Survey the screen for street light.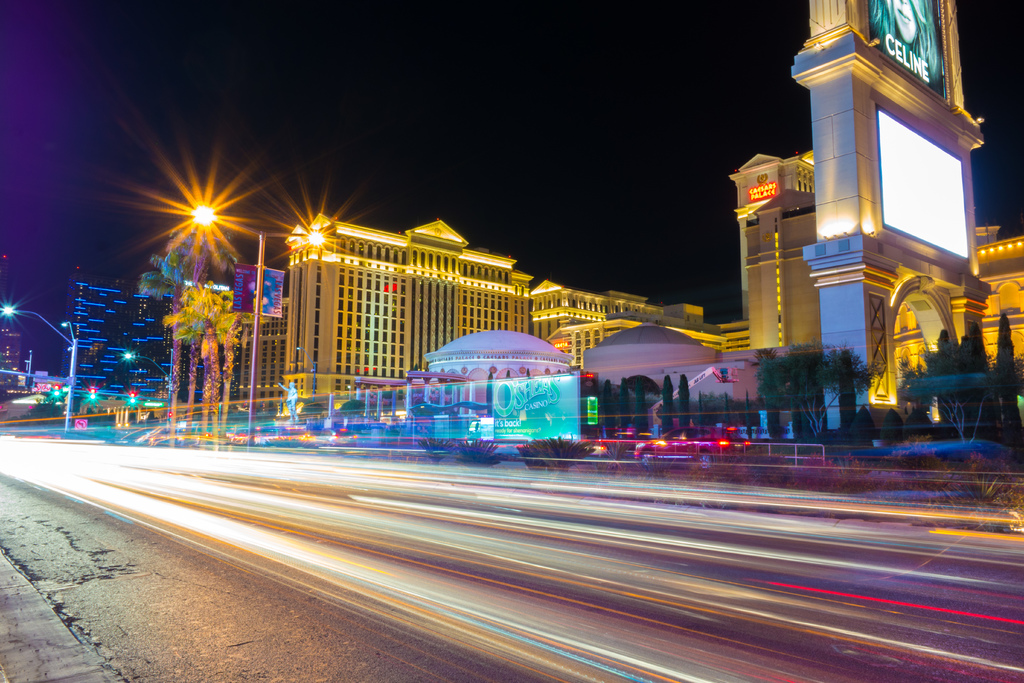
Survey found: crop(120, 348, 176, 434).
